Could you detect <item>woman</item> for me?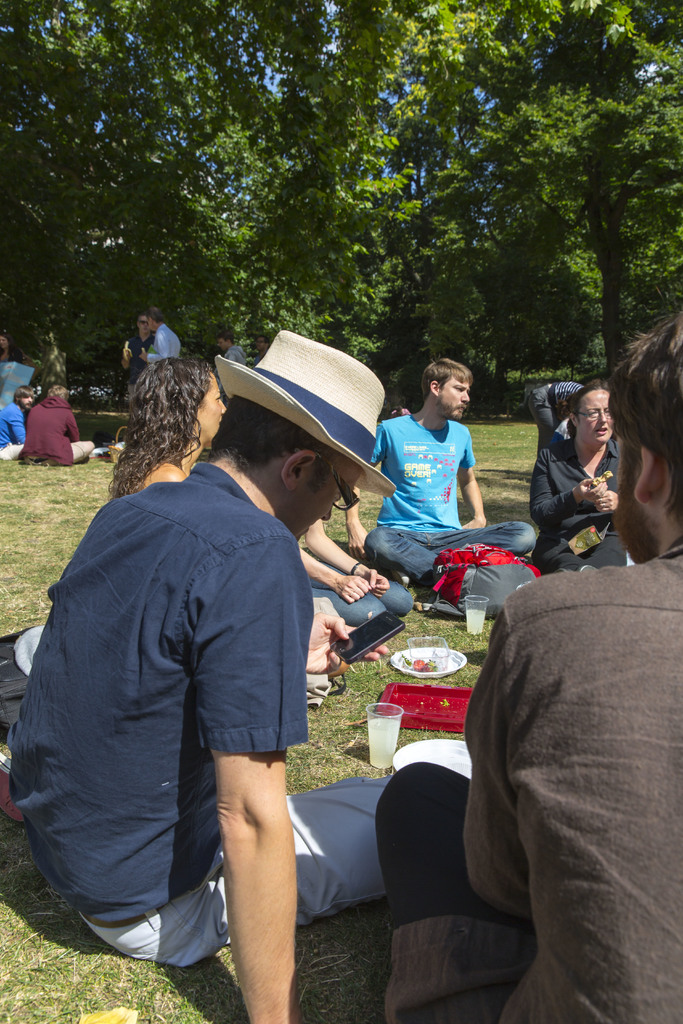
Detection result: rect(538, 366, 656, 572).
